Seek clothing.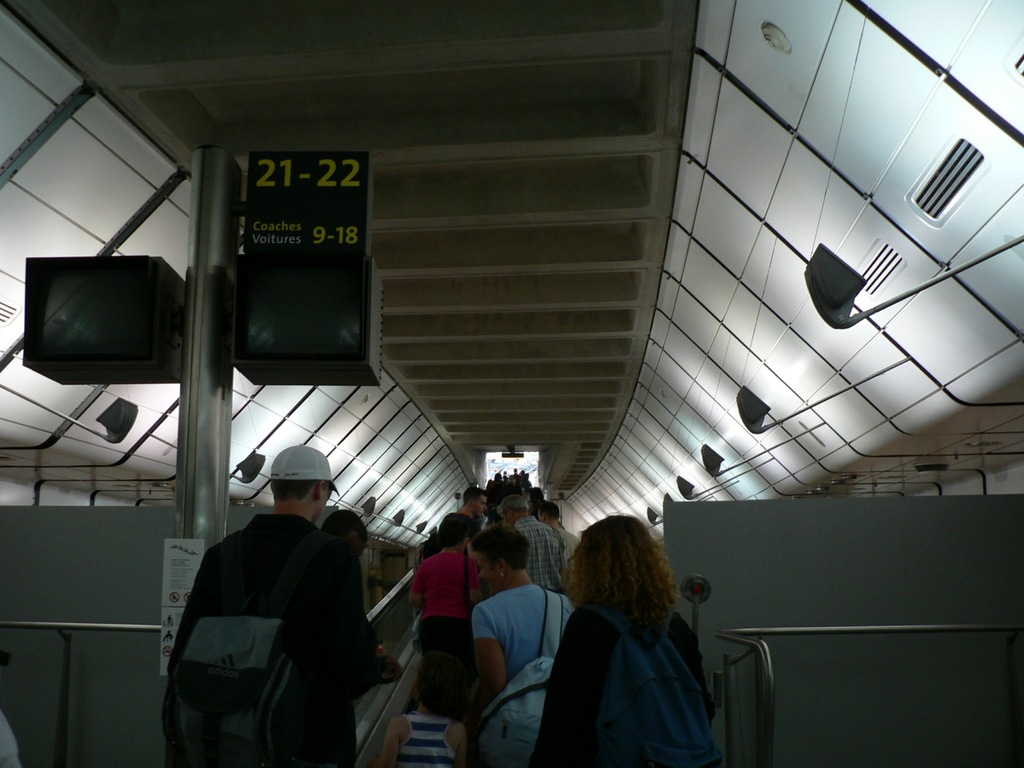
bbox(331, 538, 372, 730).
